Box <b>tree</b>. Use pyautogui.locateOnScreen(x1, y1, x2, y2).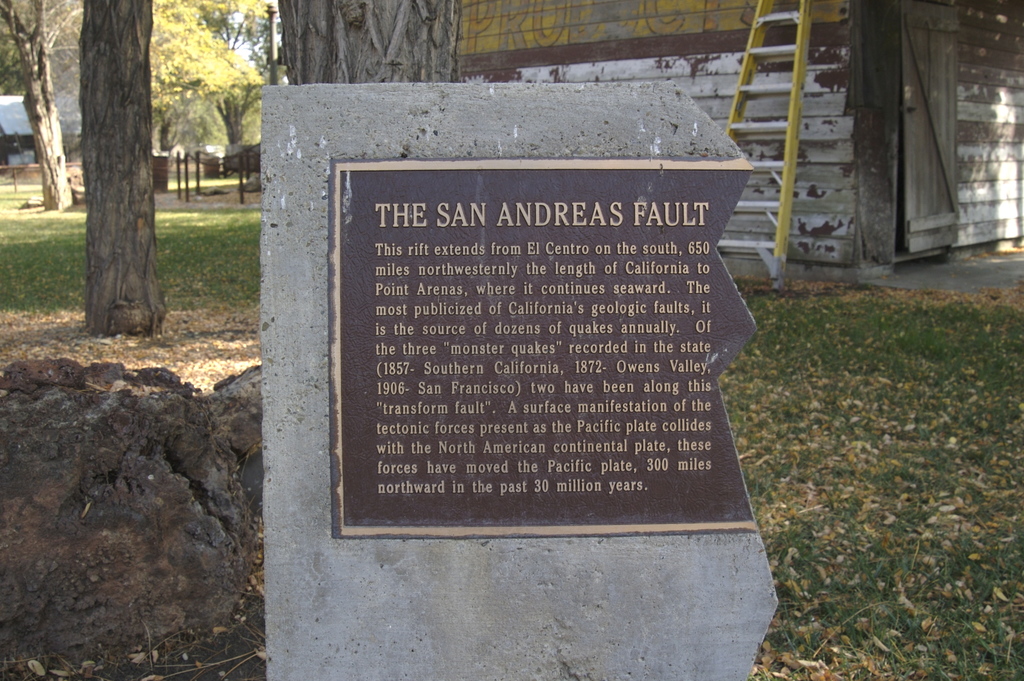
pyautogui.locateOnScreen(289, 0, 471, 78).
